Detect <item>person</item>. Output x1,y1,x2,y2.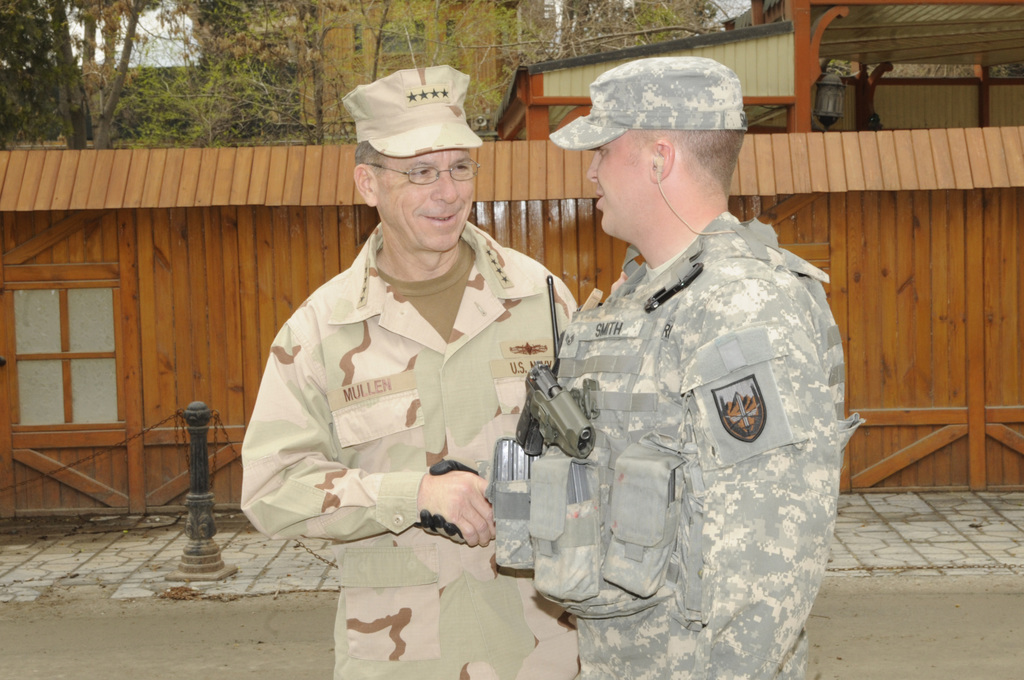
242,66,627,679.
